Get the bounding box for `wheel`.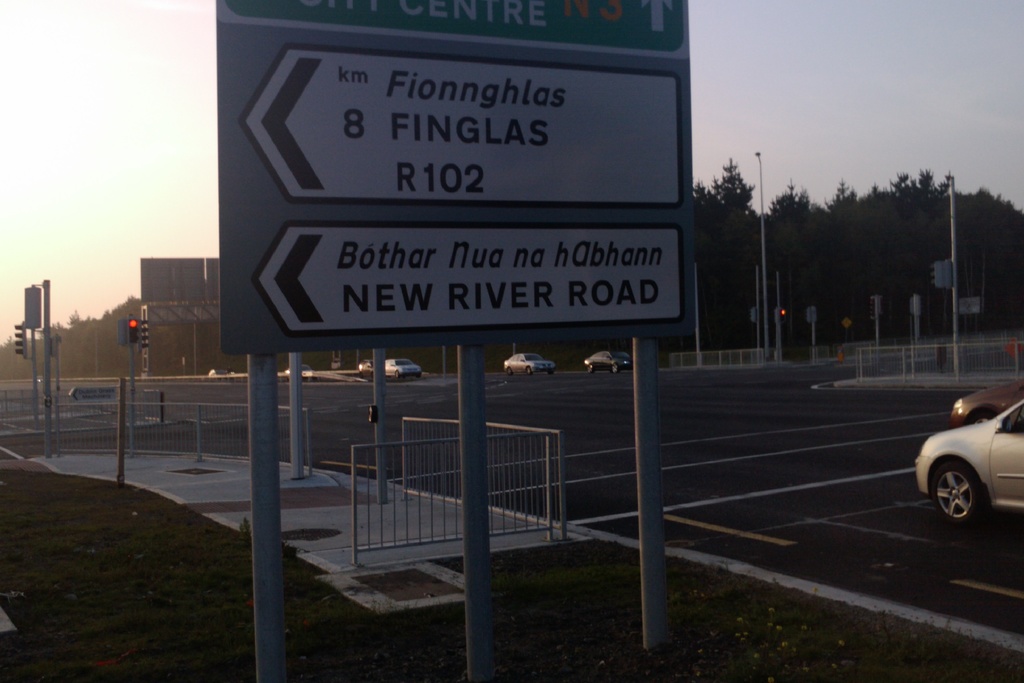
region(547, 368, 552, 375).
